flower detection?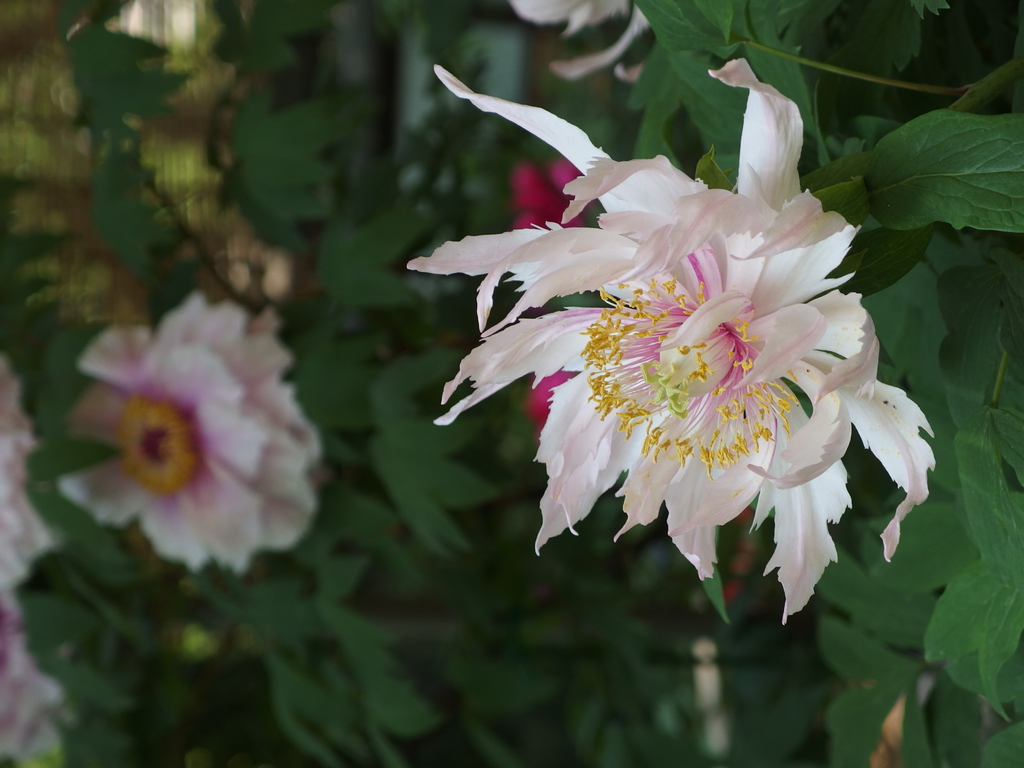
select_region(60, 291, 321, 575)
